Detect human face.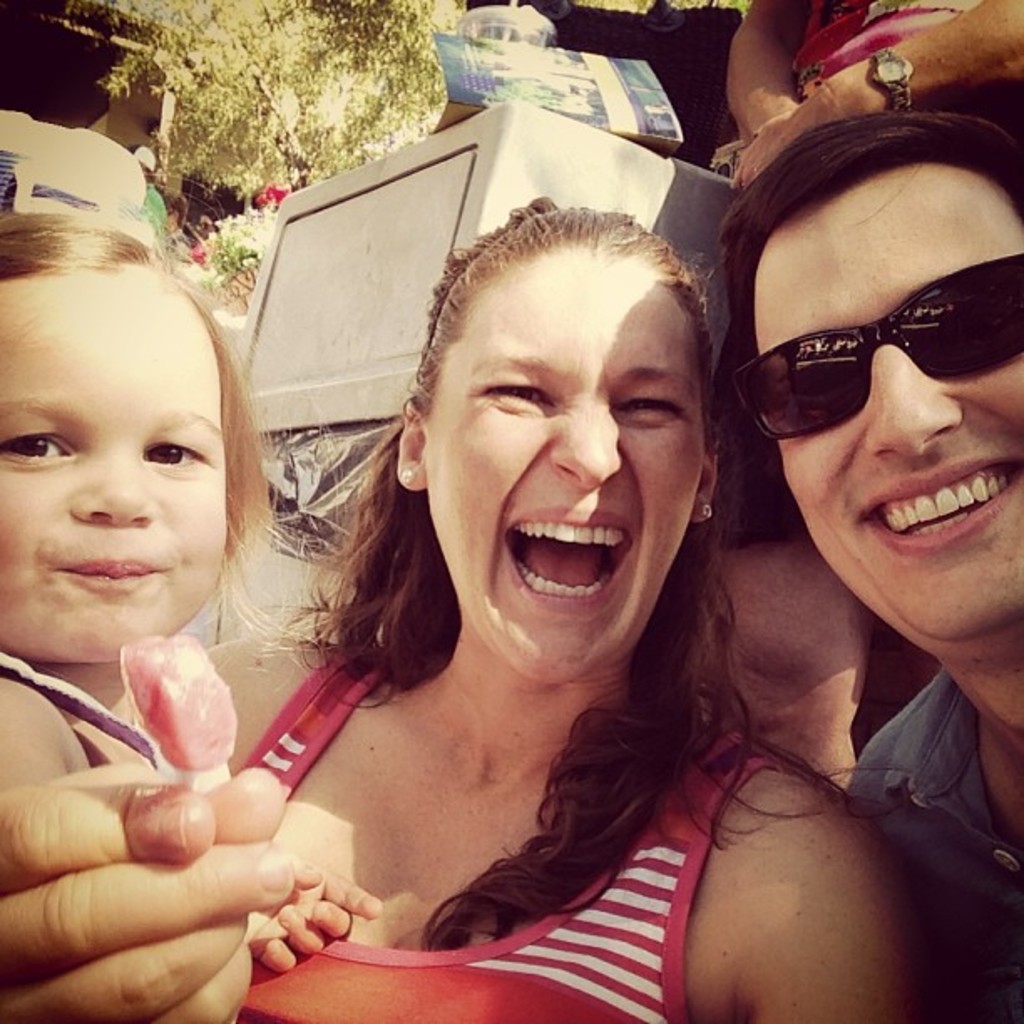
Detected at pyautogui.locateOnScreen(0, 269, 224, 664).
